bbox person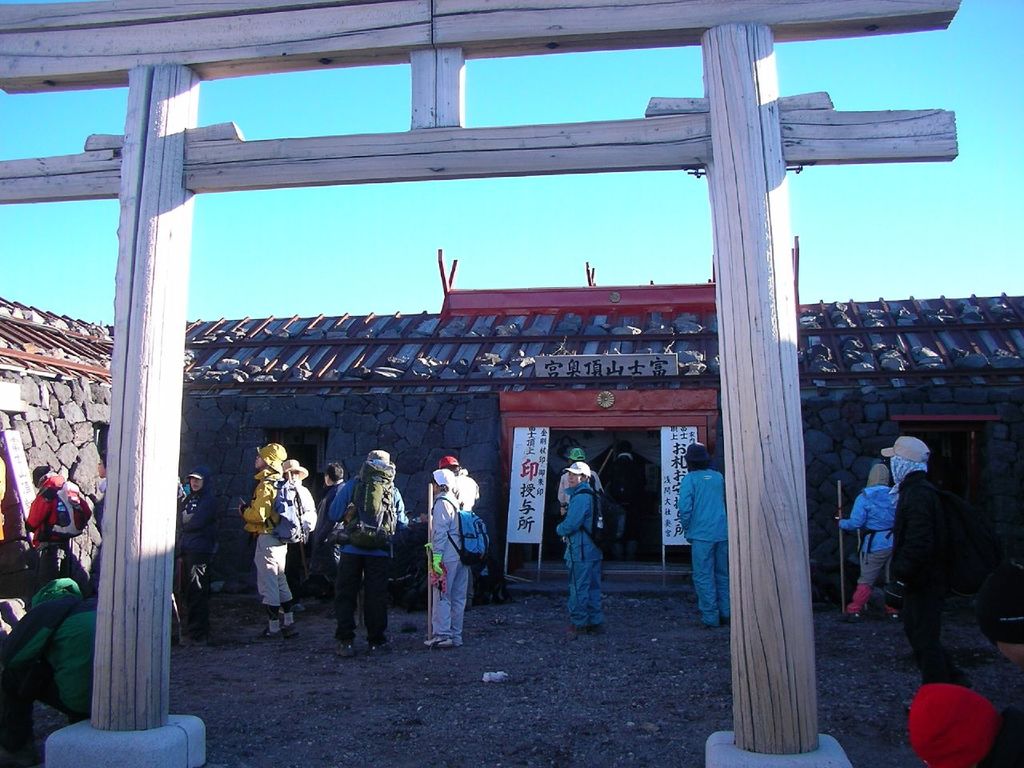
bbox(232, 438, 304, 638)
